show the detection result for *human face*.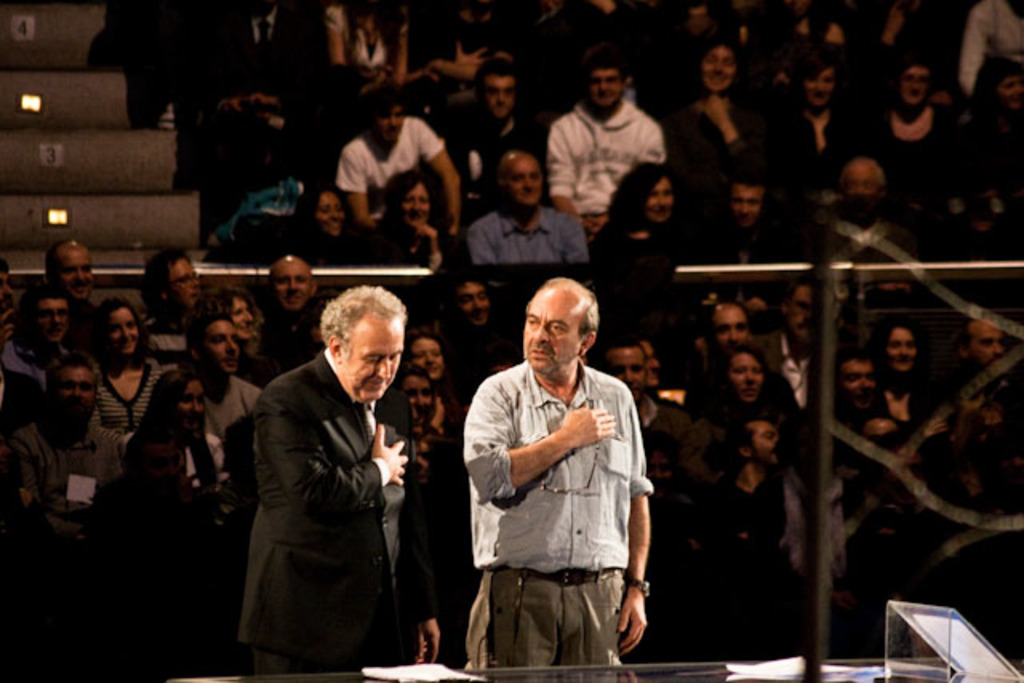
l=235, t=296, r=262, b=342.
